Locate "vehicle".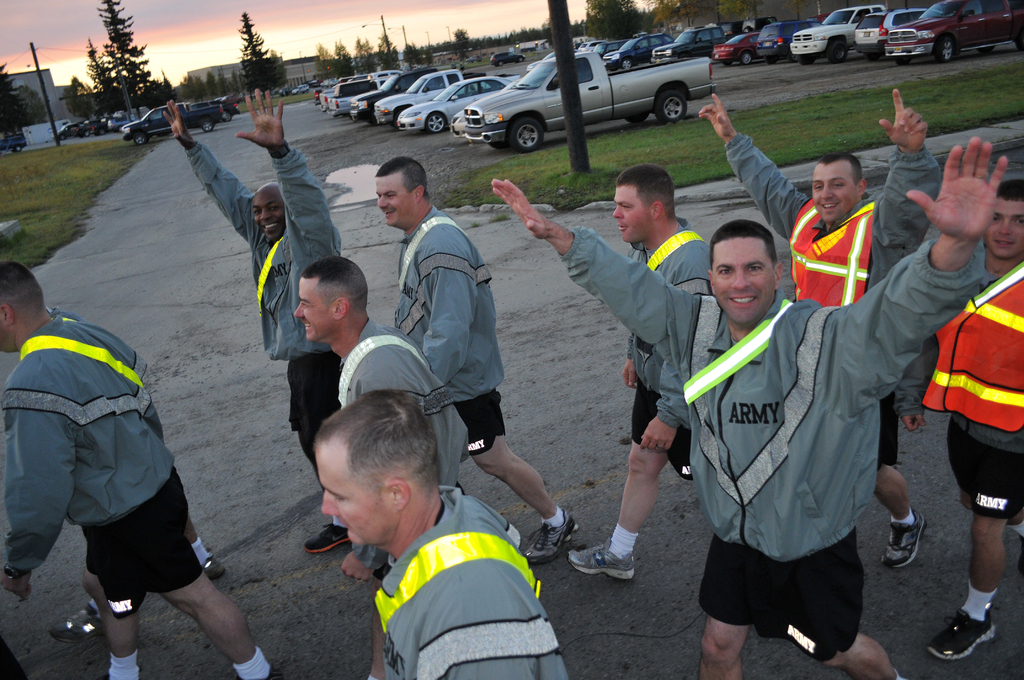
Bounding box: select_region(570, 35, 630, 65).
